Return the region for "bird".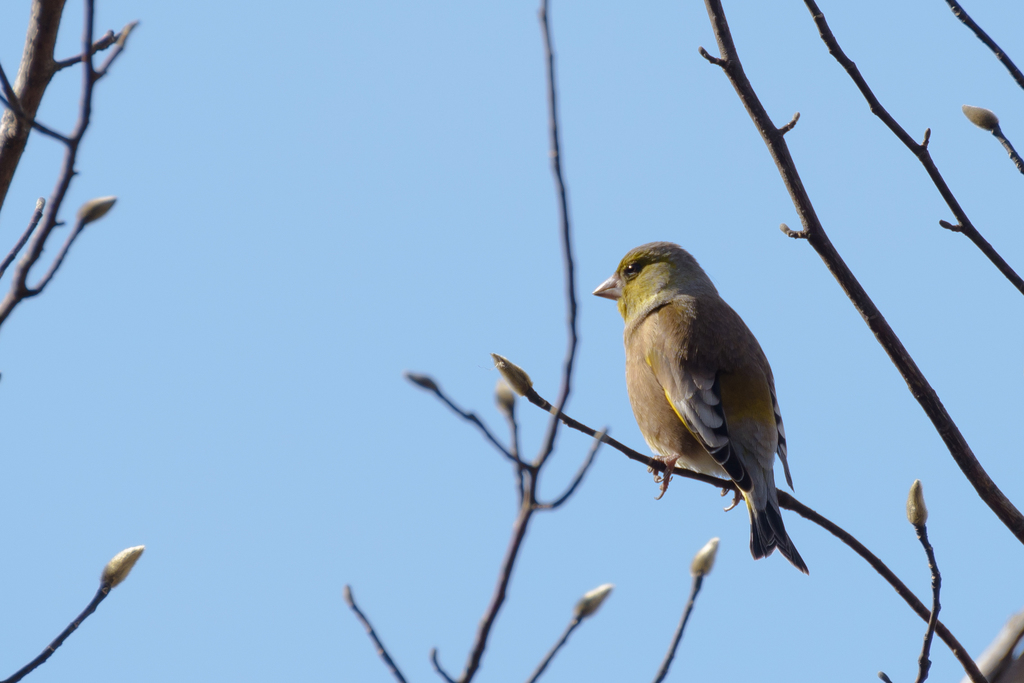
617 255 819 552.
